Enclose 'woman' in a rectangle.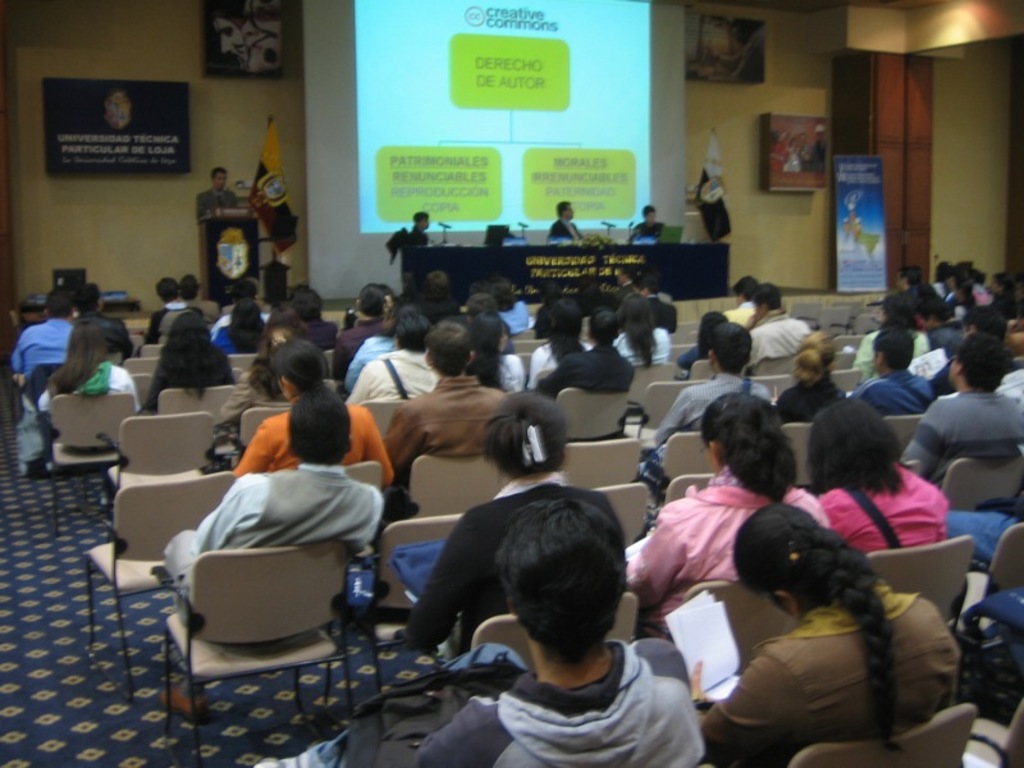
992 270 1023 323.
